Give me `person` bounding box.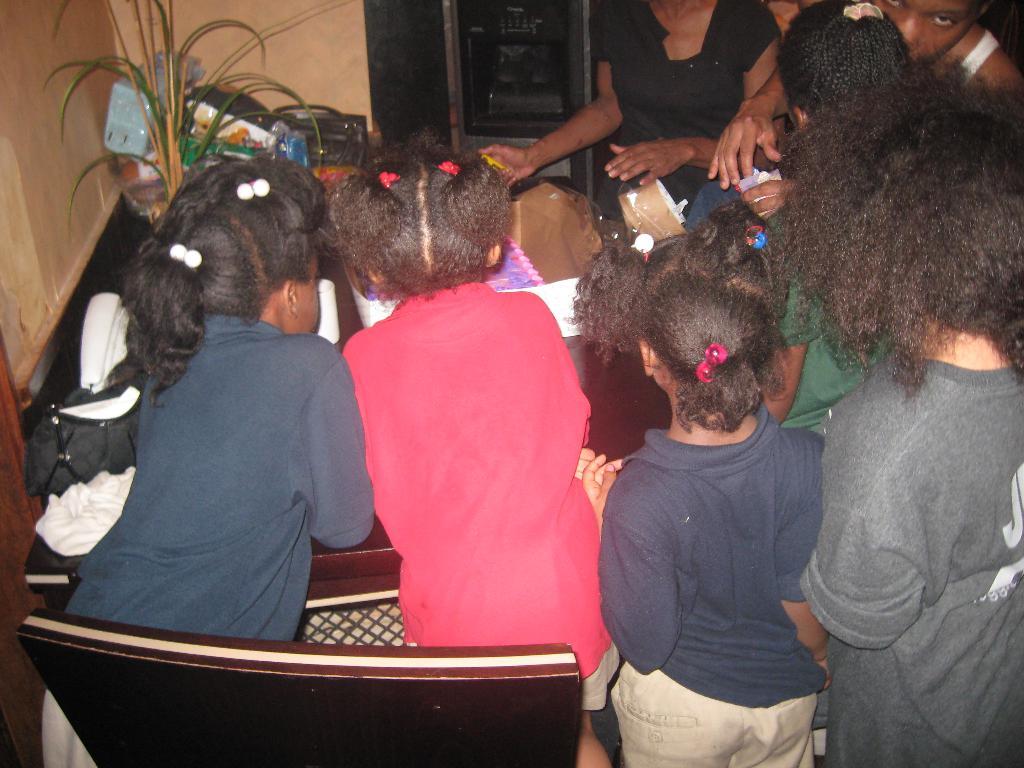
{"x1": 60, "y1": 156, "x2": 366, "y2": 694}.
